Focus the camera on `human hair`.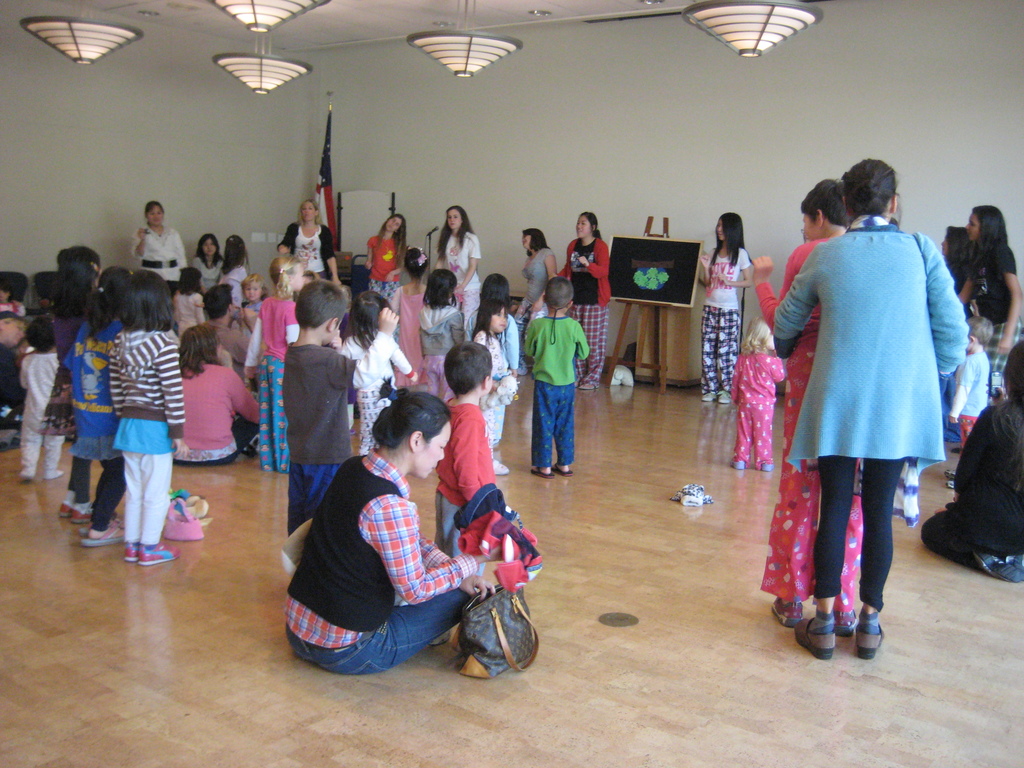
Focus region: (298,196,320,227).
